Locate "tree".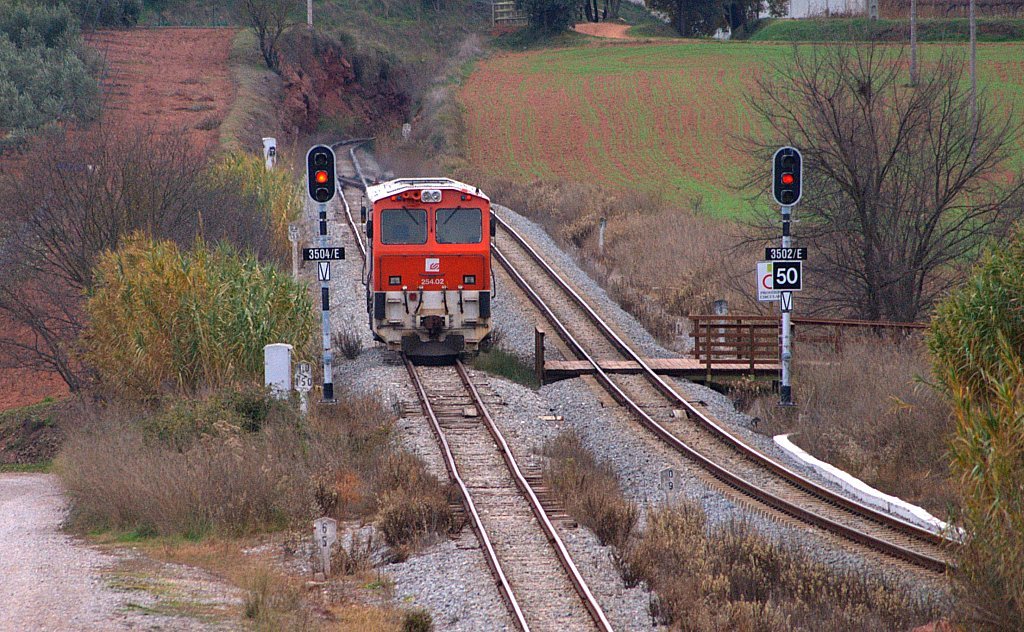
Bounding box: 729/15/1023/339.
